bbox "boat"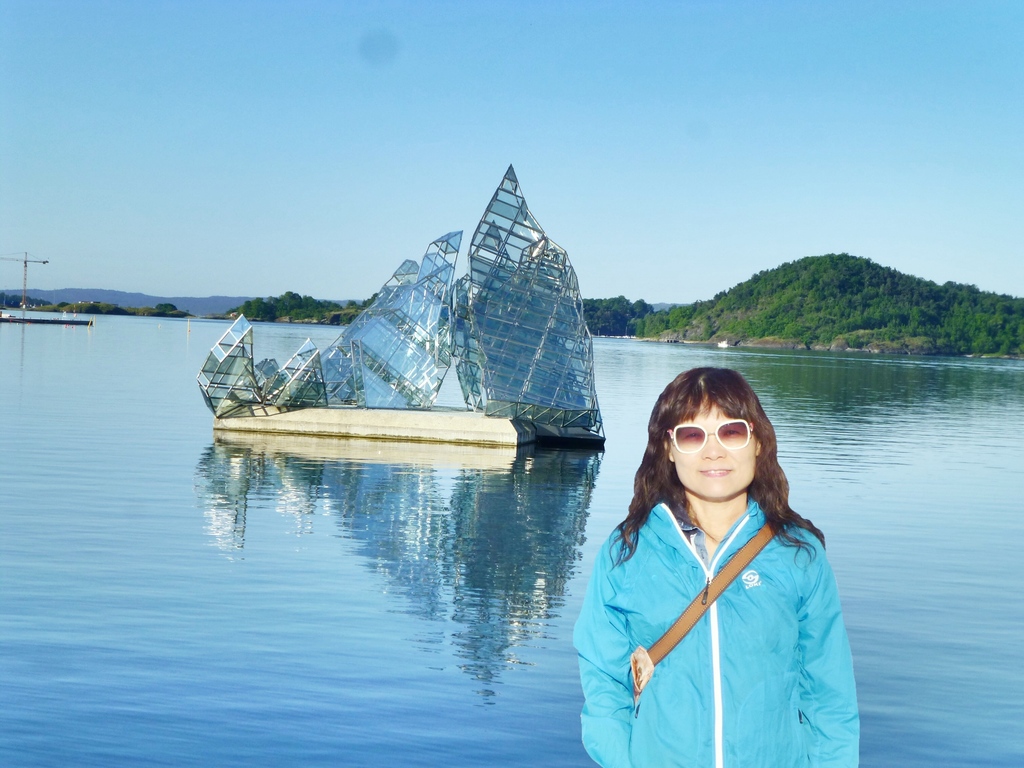
203/142/618/466
